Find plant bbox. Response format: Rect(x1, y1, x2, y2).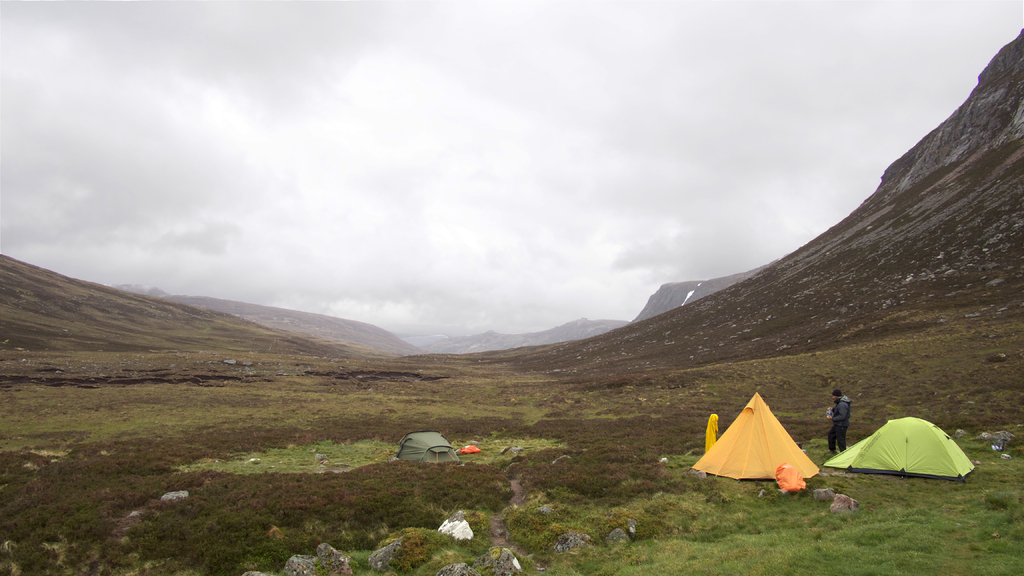
Rect(849, 516, 902, 545).
